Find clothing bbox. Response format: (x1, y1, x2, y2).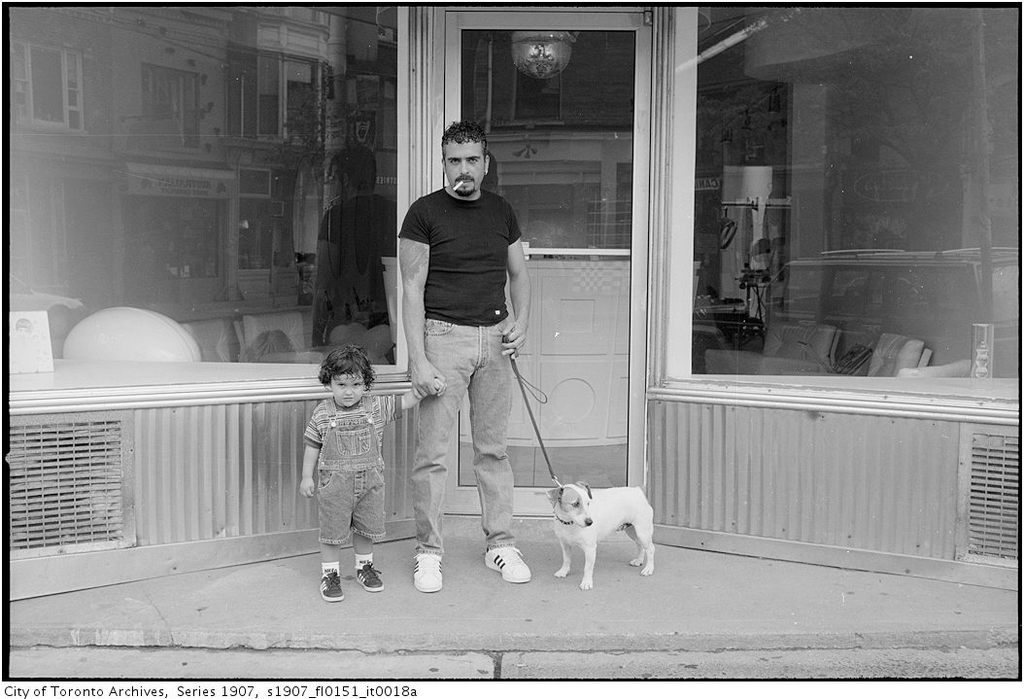
(293, 367, 390, 579).
